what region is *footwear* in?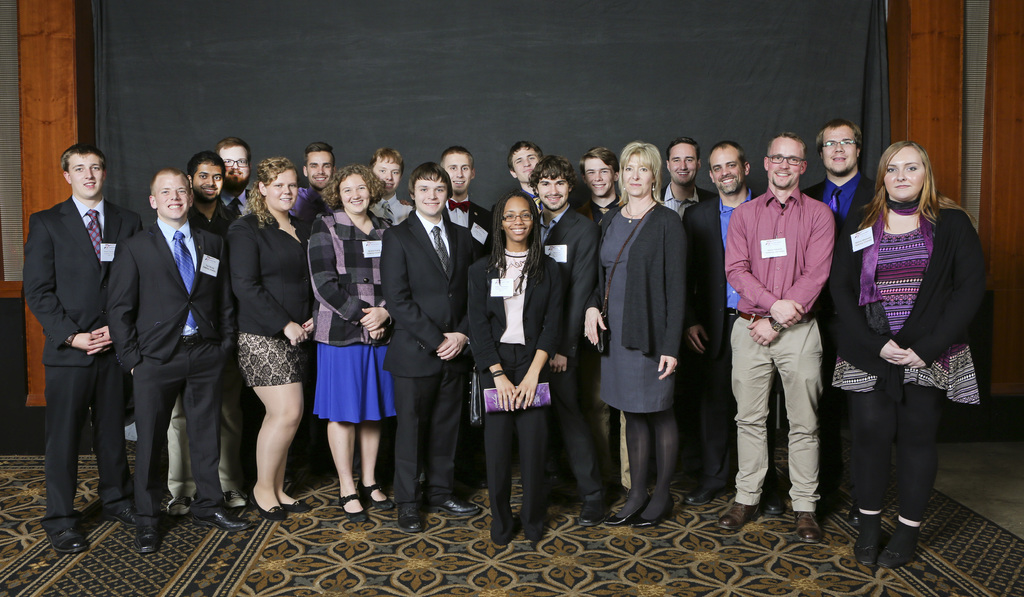
[684,484,728,505].
